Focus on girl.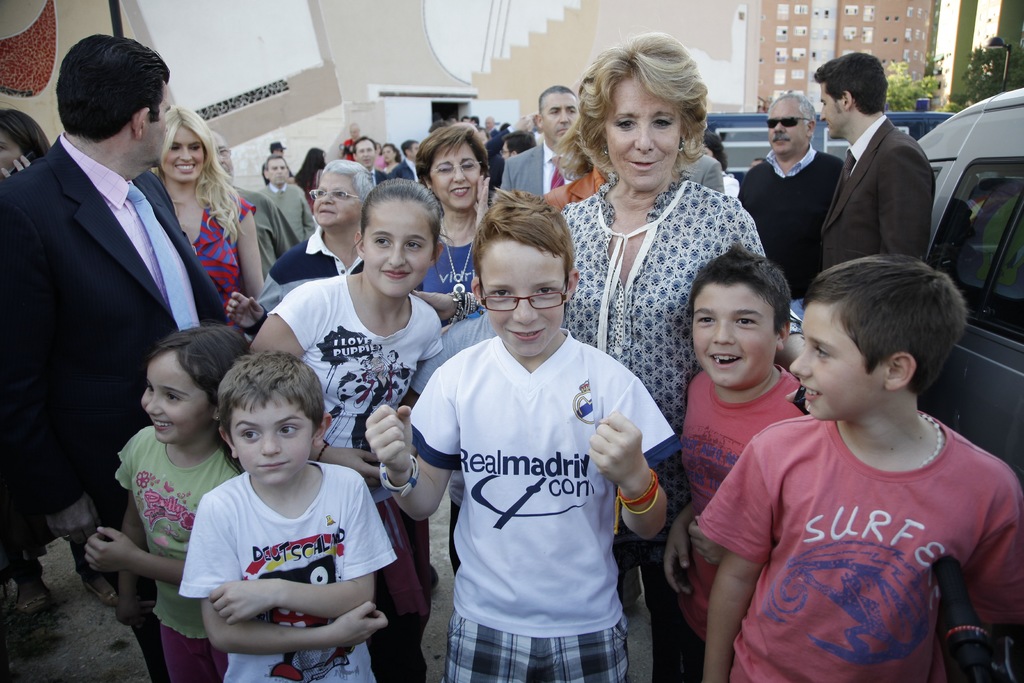
Focused at 81,320,253,682.
